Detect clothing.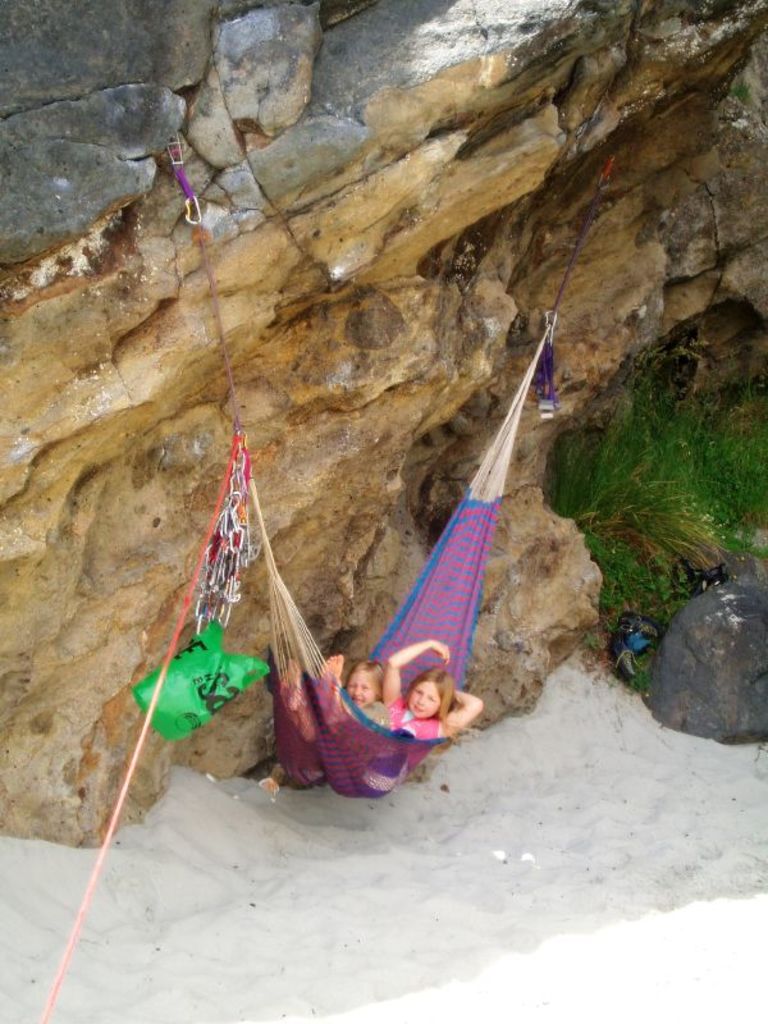
Detected at <bbox>389, 703, 434, 737</bbox>.
